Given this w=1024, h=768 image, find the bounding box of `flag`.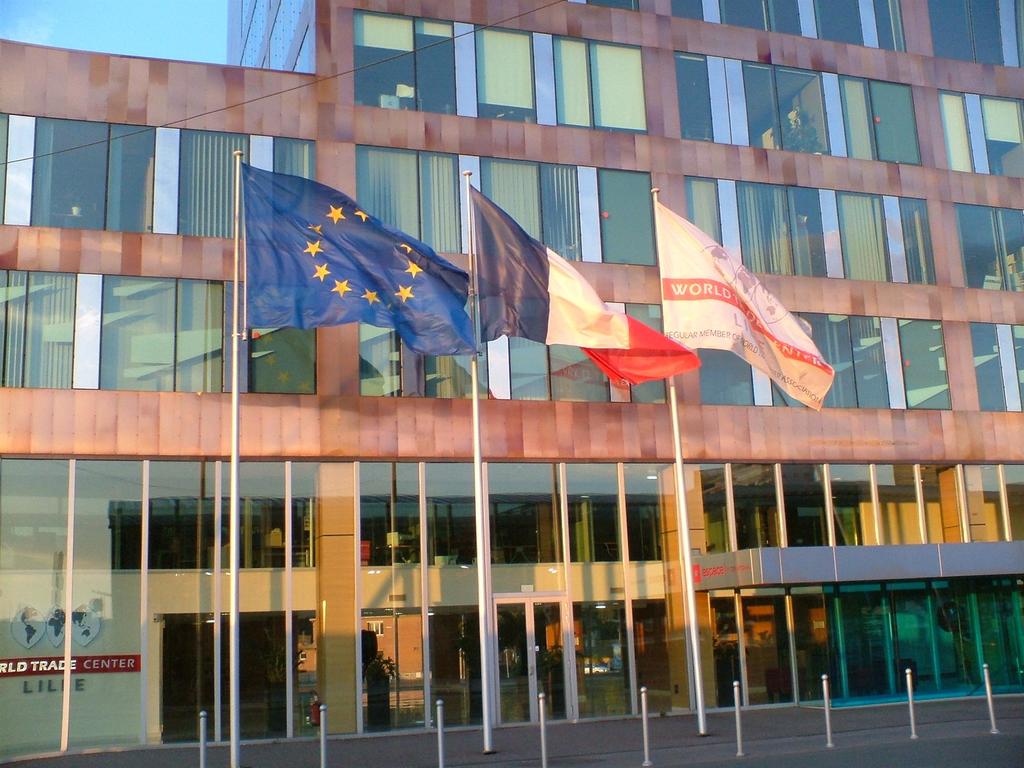
[471, 183, 714, 383].
